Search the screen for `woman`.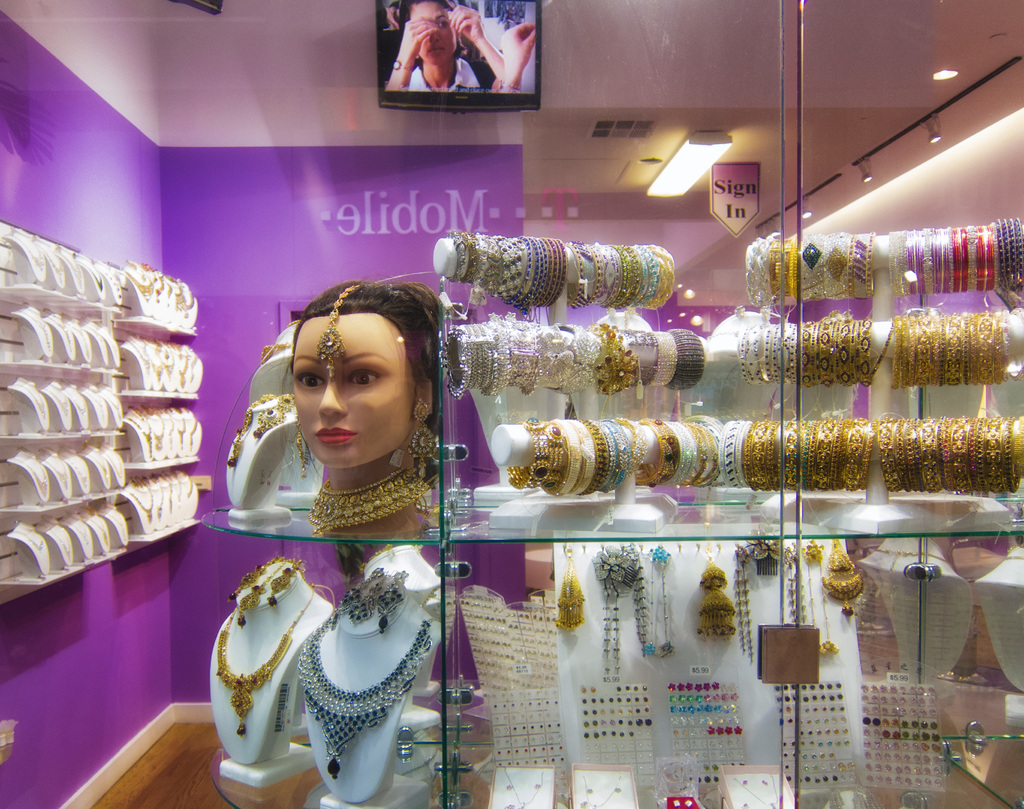
Found at 219,292,476,559.
